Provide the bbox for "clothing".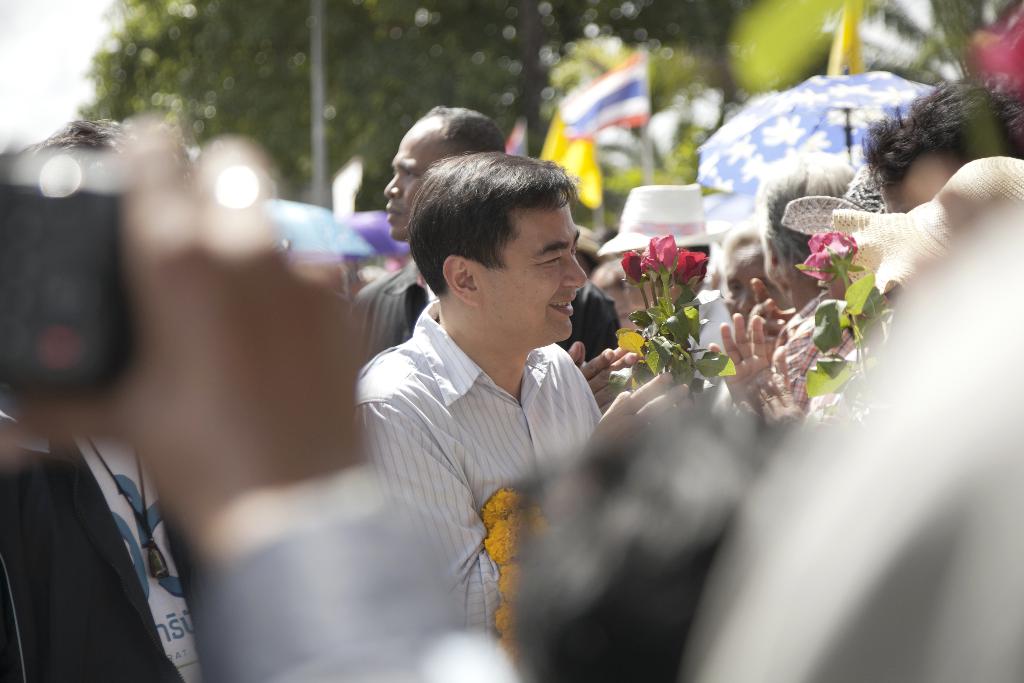
{"left": 350, "top": 257, "right": 623, "bottom": 366}.
